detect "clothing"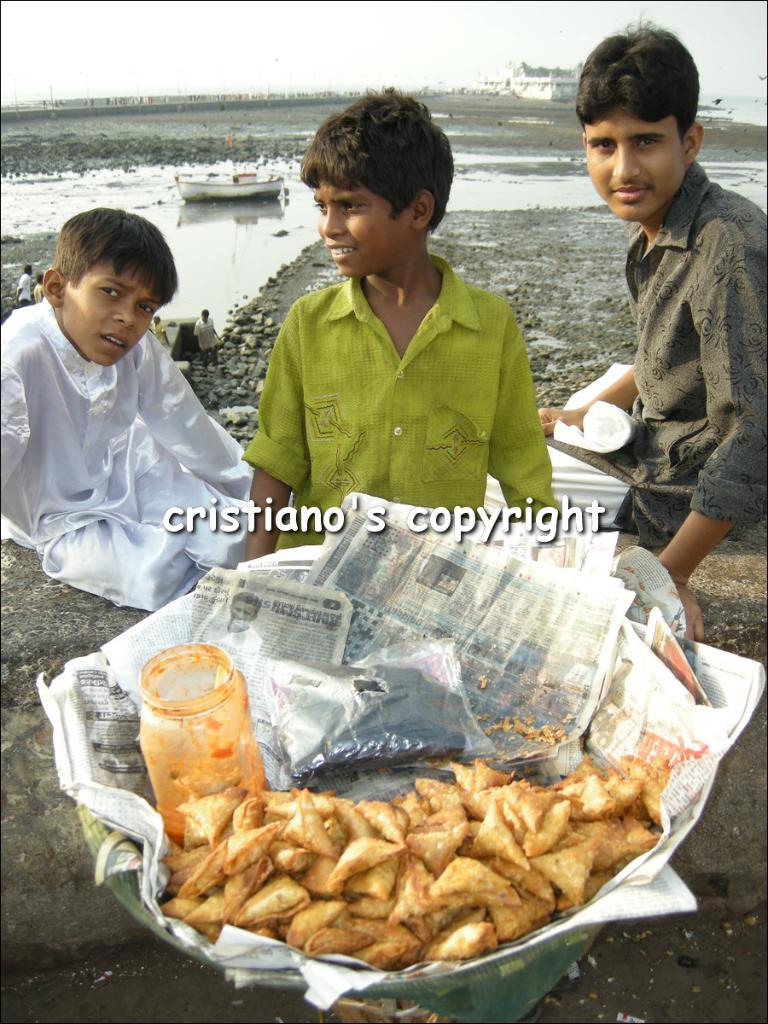
0, 266, 270, 630
